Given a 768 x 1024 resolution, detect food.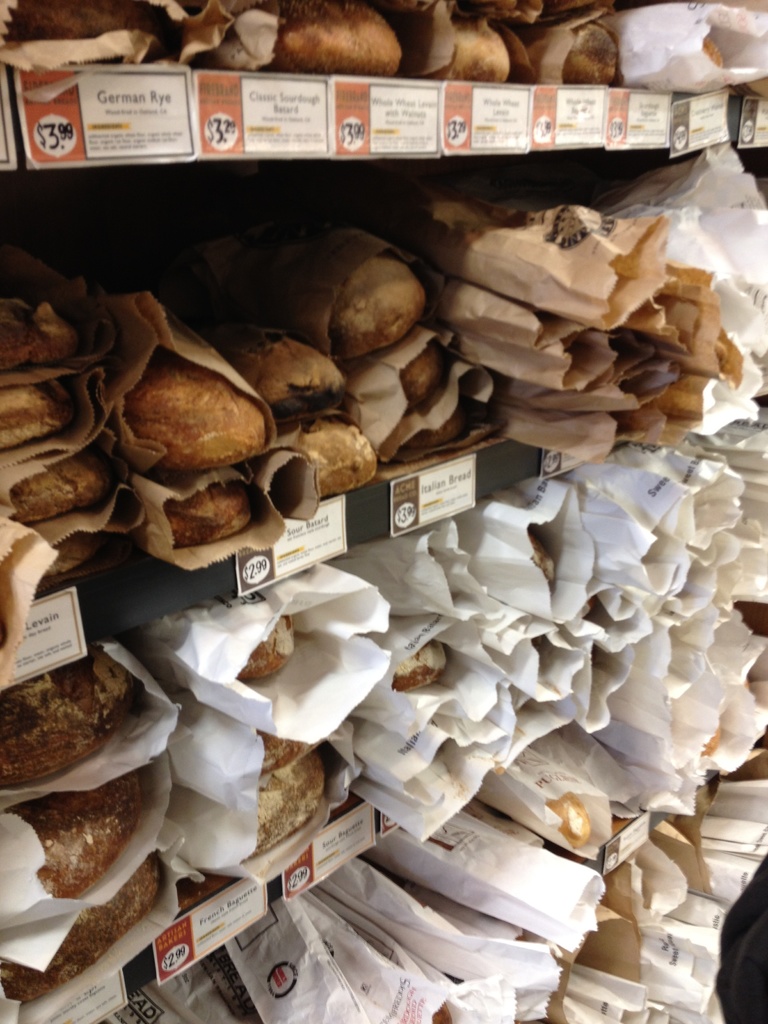
l=4, t=858, r=170, b=1005.
